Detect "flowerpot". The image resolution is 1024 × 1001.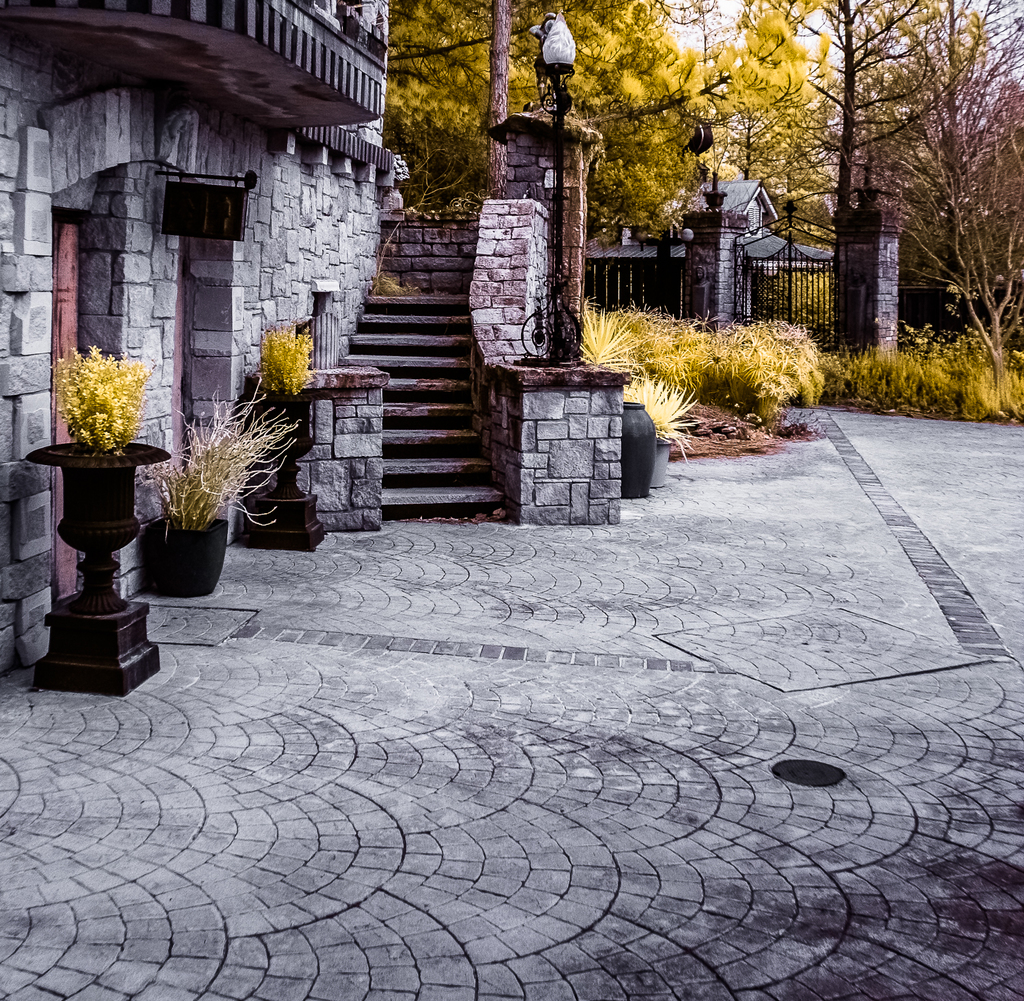
x1=150 y1=510 x2=230 y2=601.
